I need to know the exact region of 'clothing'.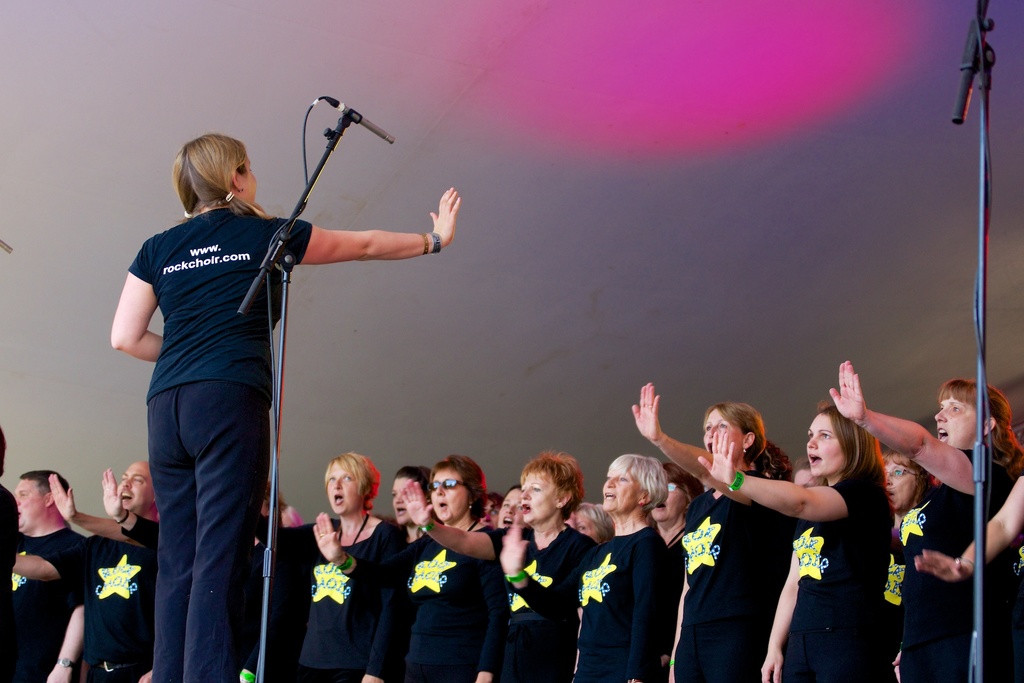
Region: l=125, t=204, r=313, b=682.
